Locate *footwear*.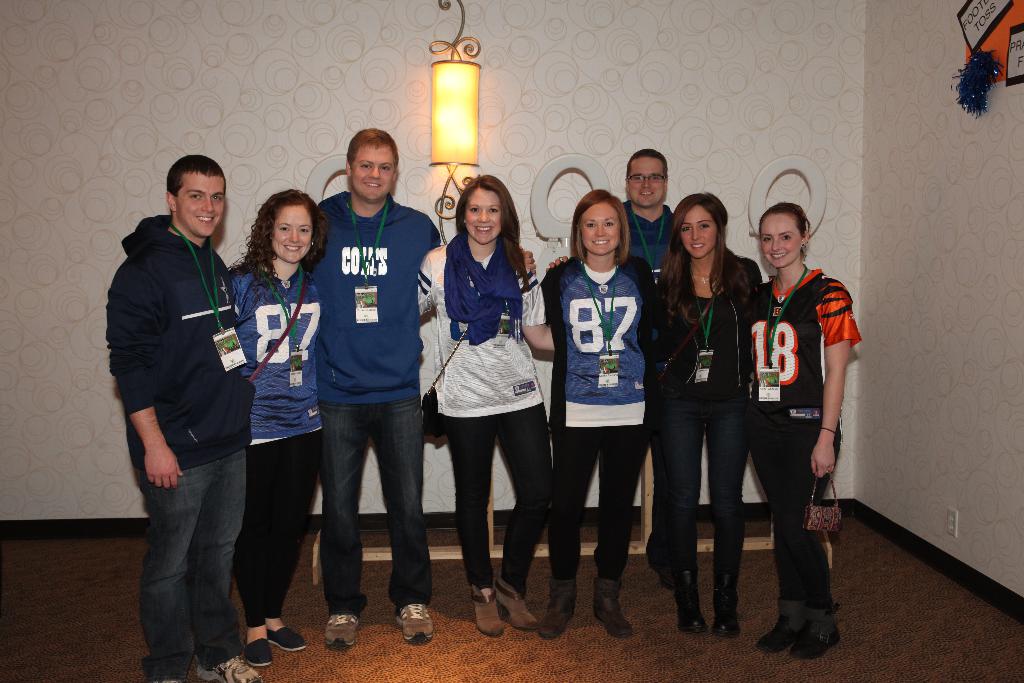
Bounding box: detection(396, 602, 433, 642).
